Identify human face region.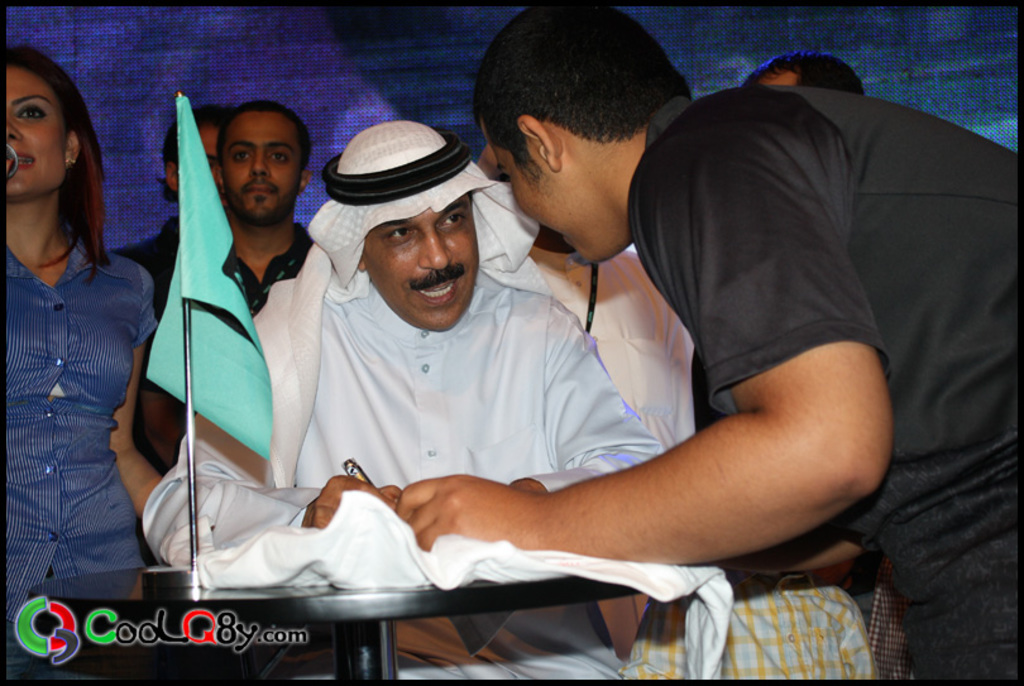
Region: Rect(364, 197, 484, 331).
